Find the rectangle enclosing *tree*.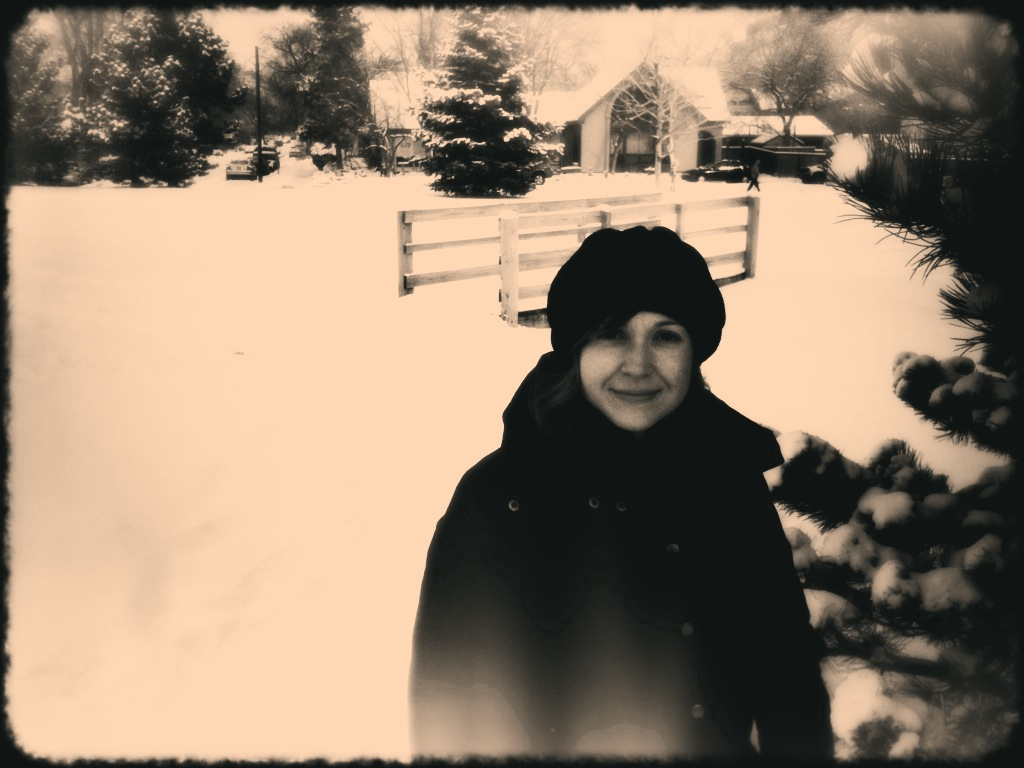
{"left": 256, "top": 14, "right": 338, "bottom": 139}.
